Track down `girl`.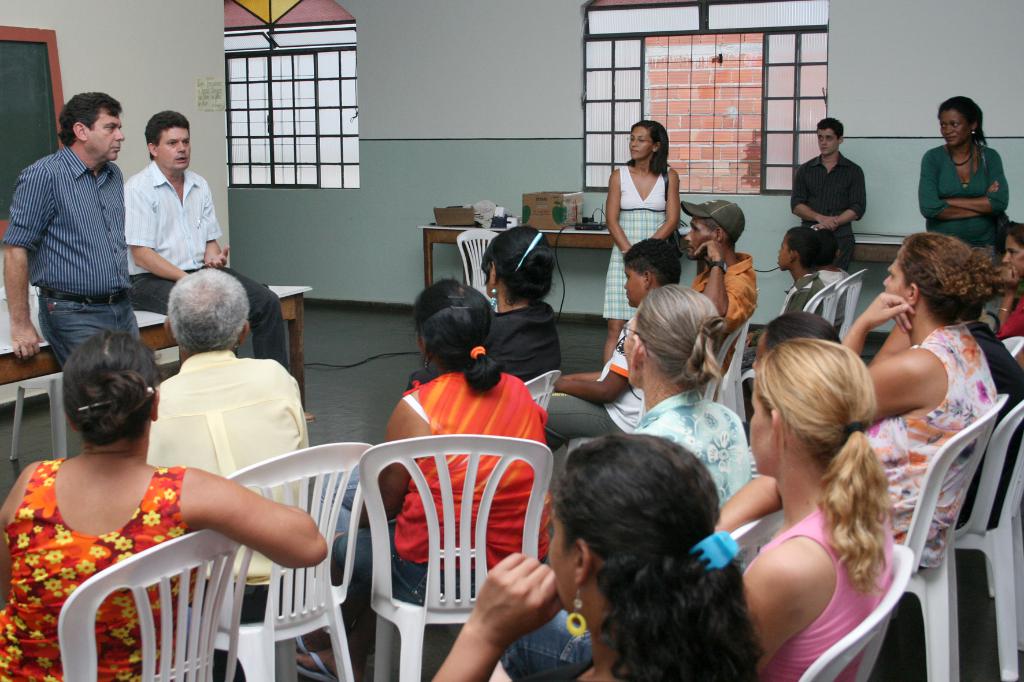
Tracked to left=743, top=335, right=895, bottom=675.
